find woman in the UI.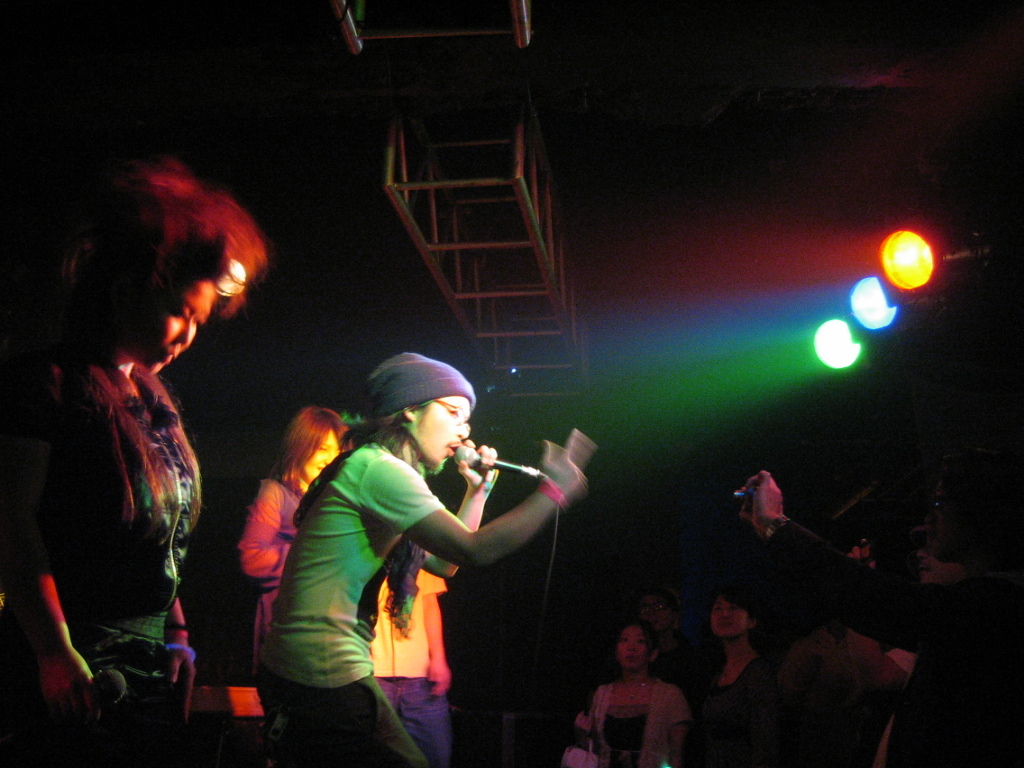
UI element at Rect(554, 618, 695, 767).
